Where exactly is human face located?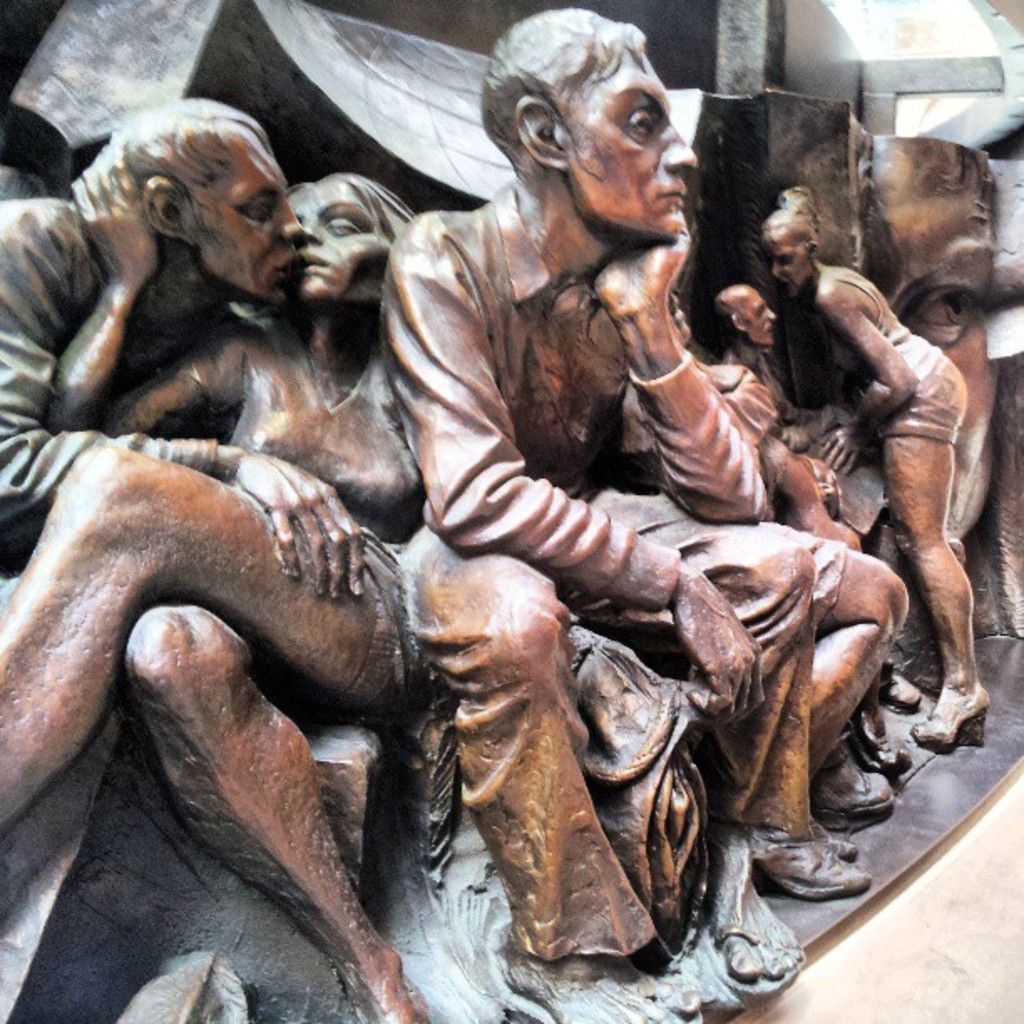
Its bounding box is bbox=[192, 132, 278, 291].
